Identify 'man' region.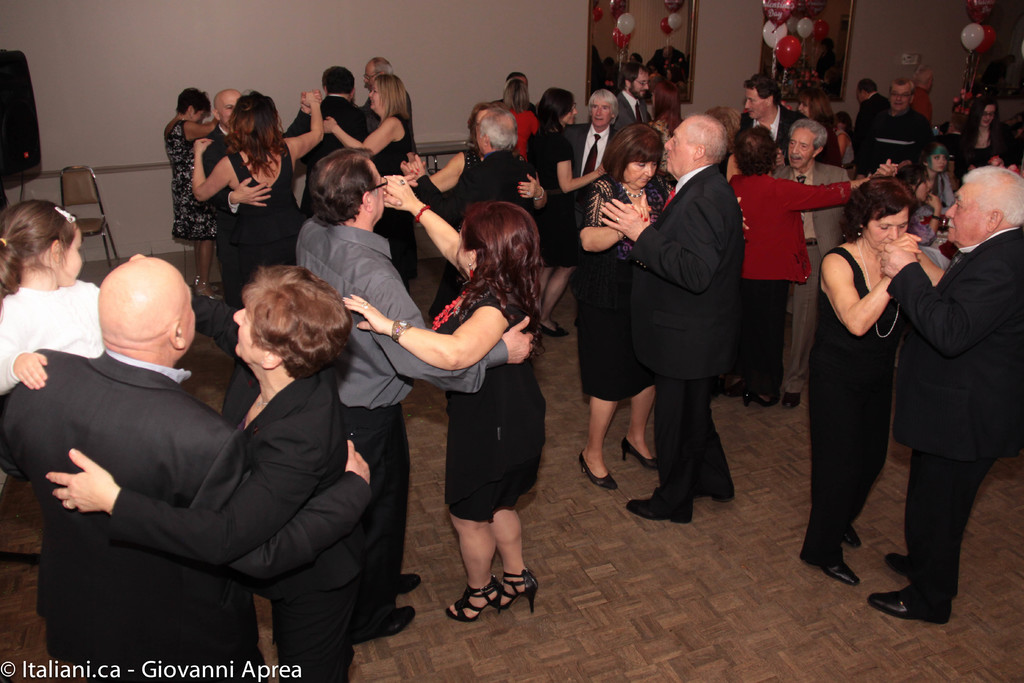
Region: detection(772, 119, 898, 408).
